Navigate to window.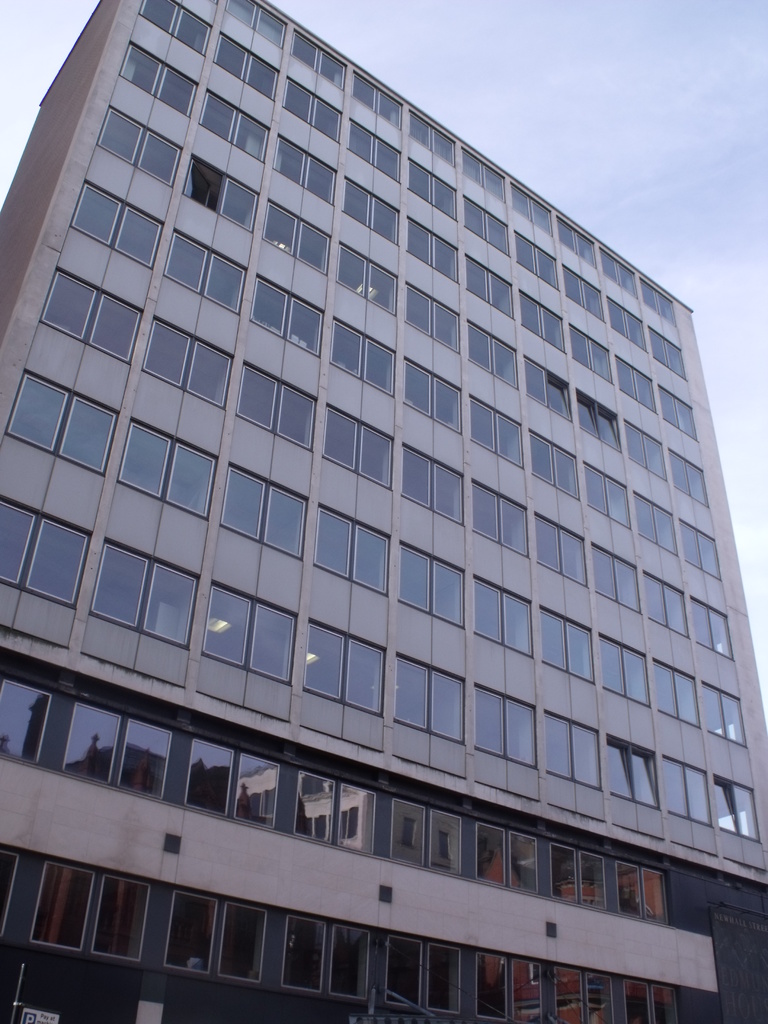
Navigation target: {"x1": 689, "y1": 598, "x2": 734, "y2": 659}.
